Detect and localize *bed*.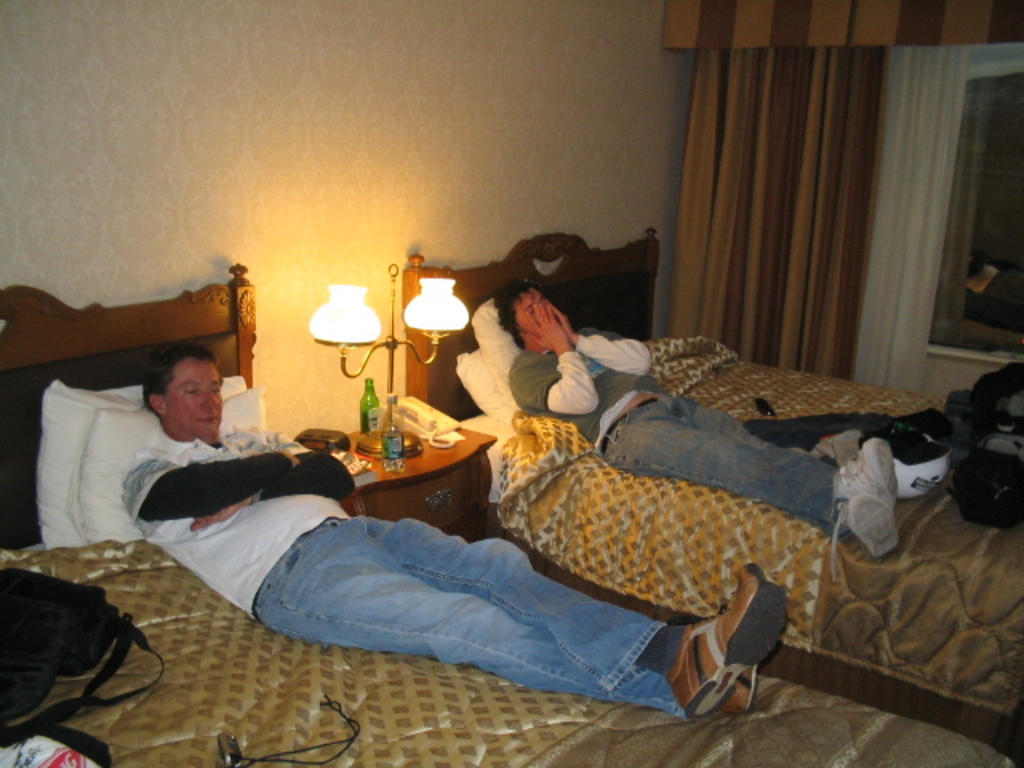
Localized at crop(0, 251, 1019, 763).
